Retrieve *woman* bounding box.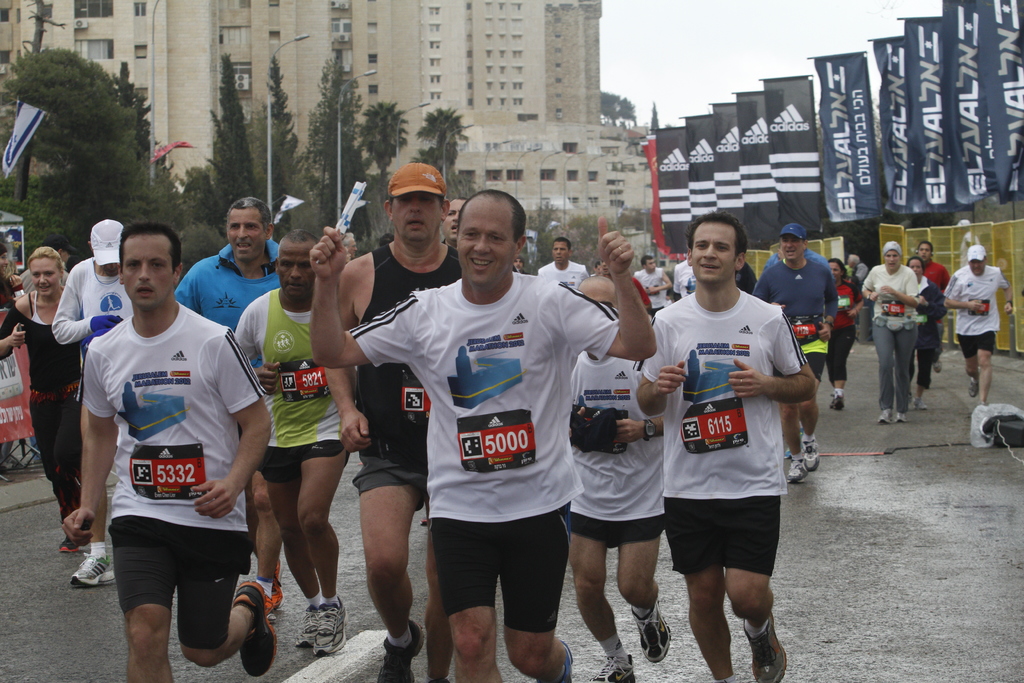
Bounding box: 568 274 665 682.
